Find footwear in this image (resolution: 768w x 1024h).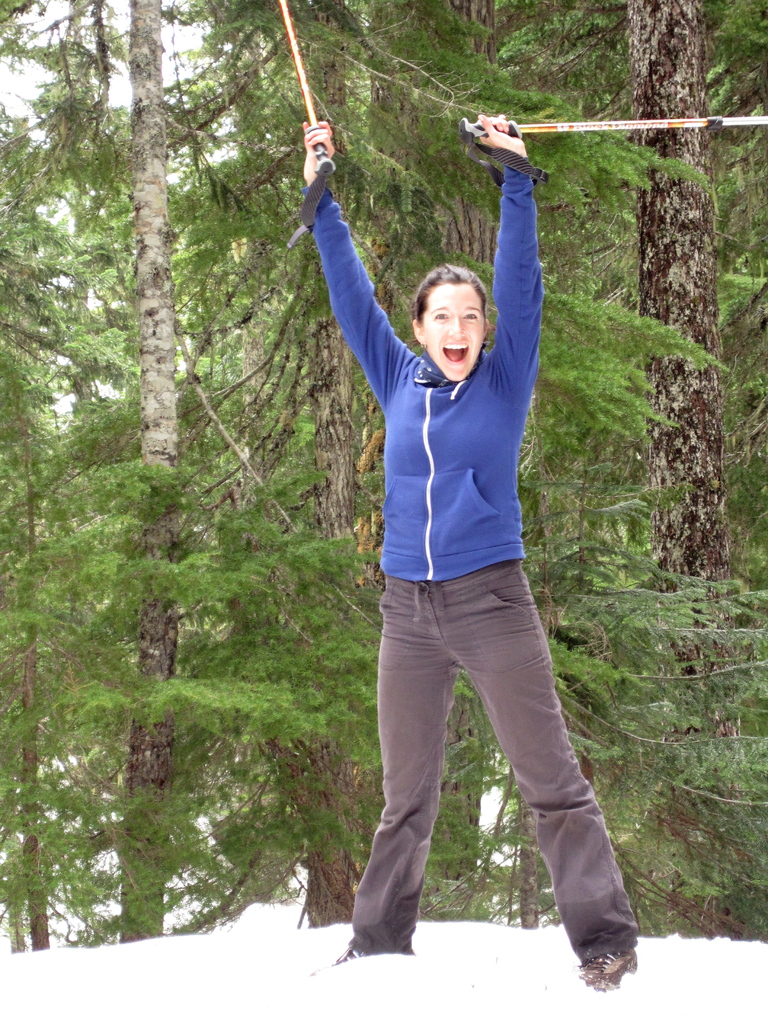
bbox=[580, 952, 643, 991].
